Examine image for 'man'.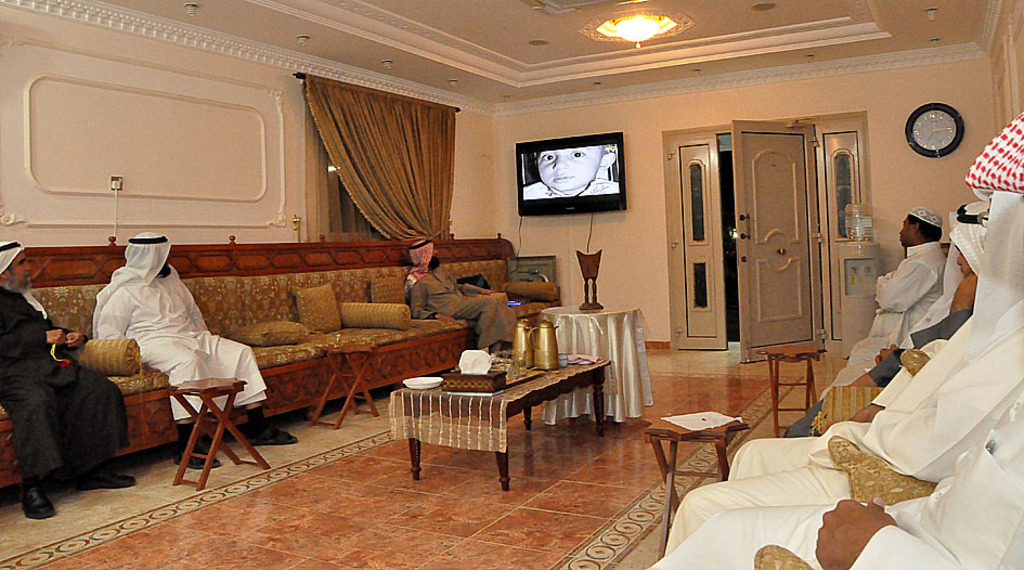
Examination result: (663, 118, 1023, 560).
